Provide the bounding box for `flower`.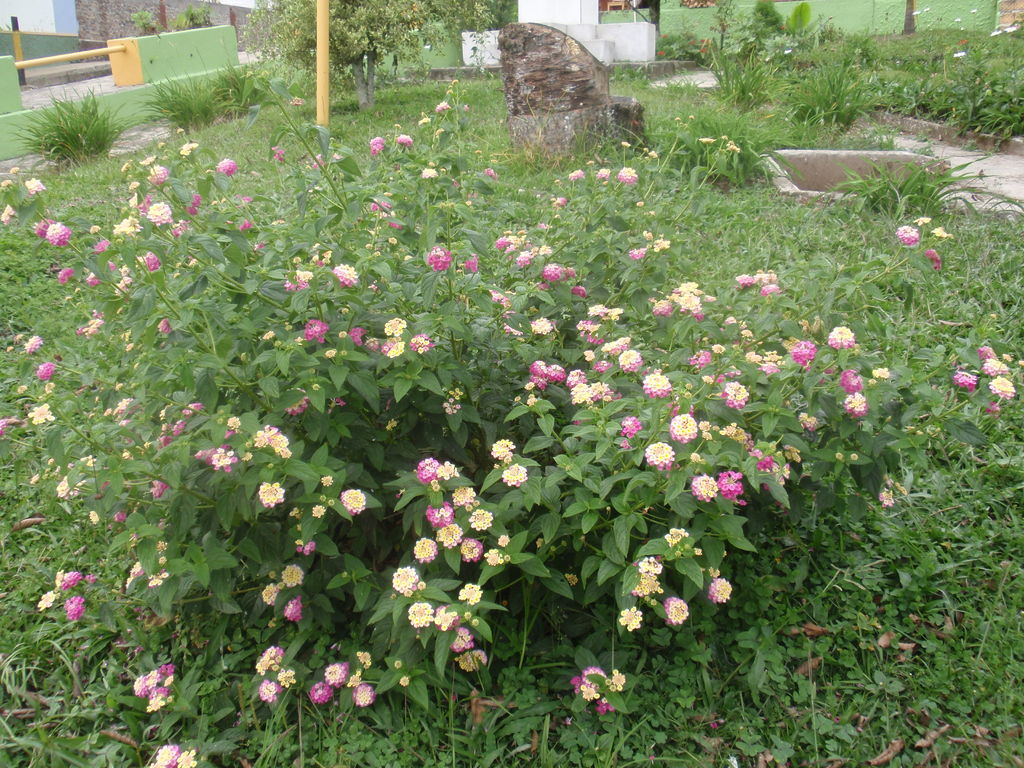
box=[258, 684, 283, 704].
